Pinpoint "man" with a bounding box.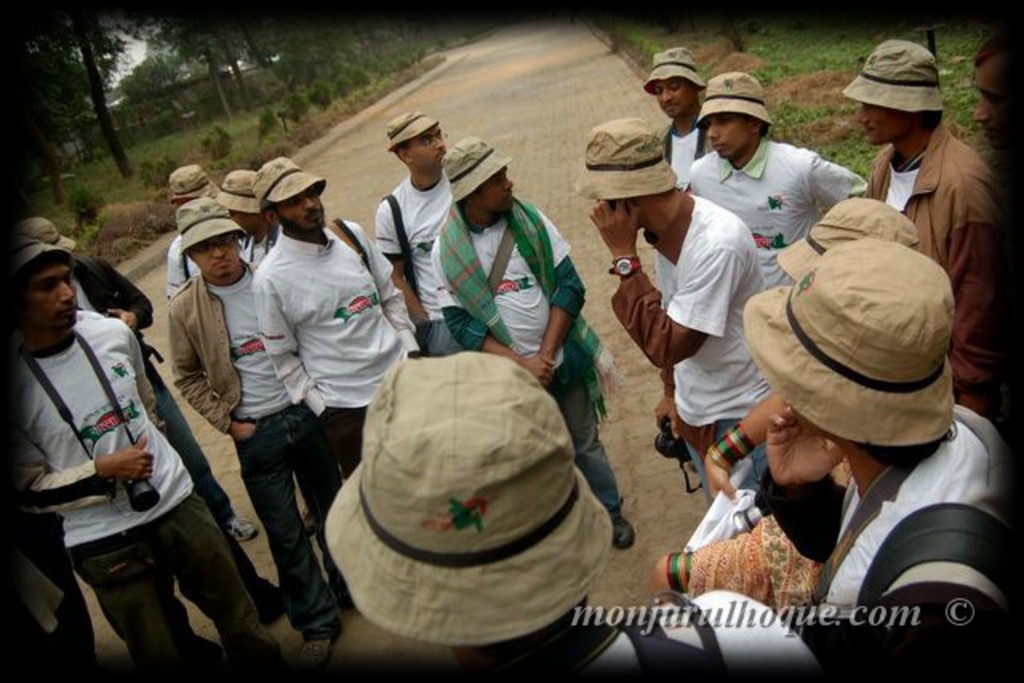
[x1=634, y1=42, x2=715, y2=195].
